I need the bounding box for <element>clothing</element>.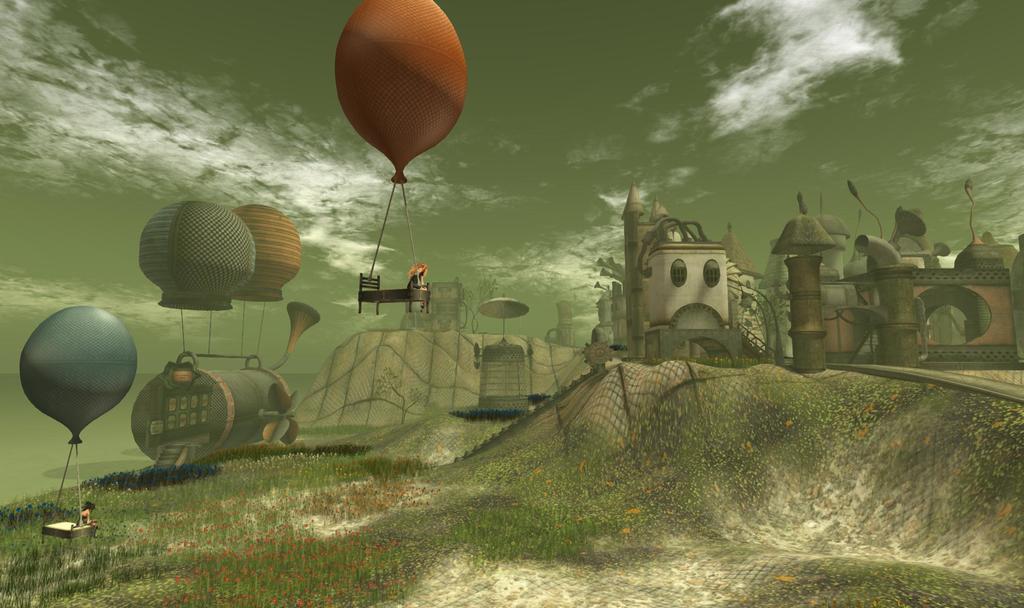
Here it is: {"left": 74, "top": 511, "right": 91, "bottom": 527}.
